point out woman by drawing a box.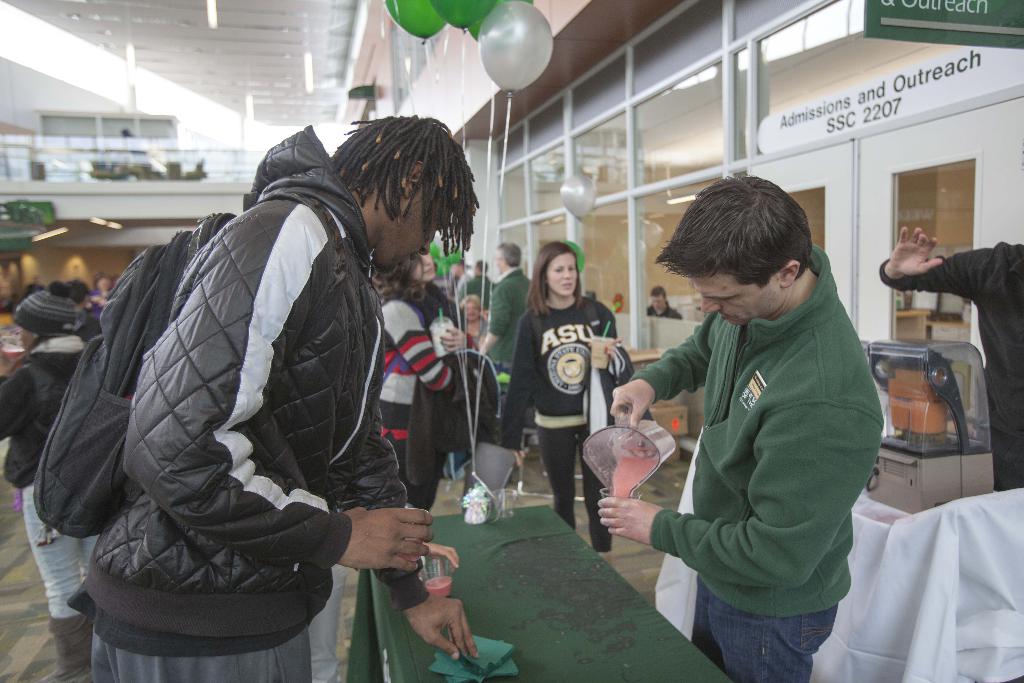
<bbox>0, 278, 108, 682</bbox>.
